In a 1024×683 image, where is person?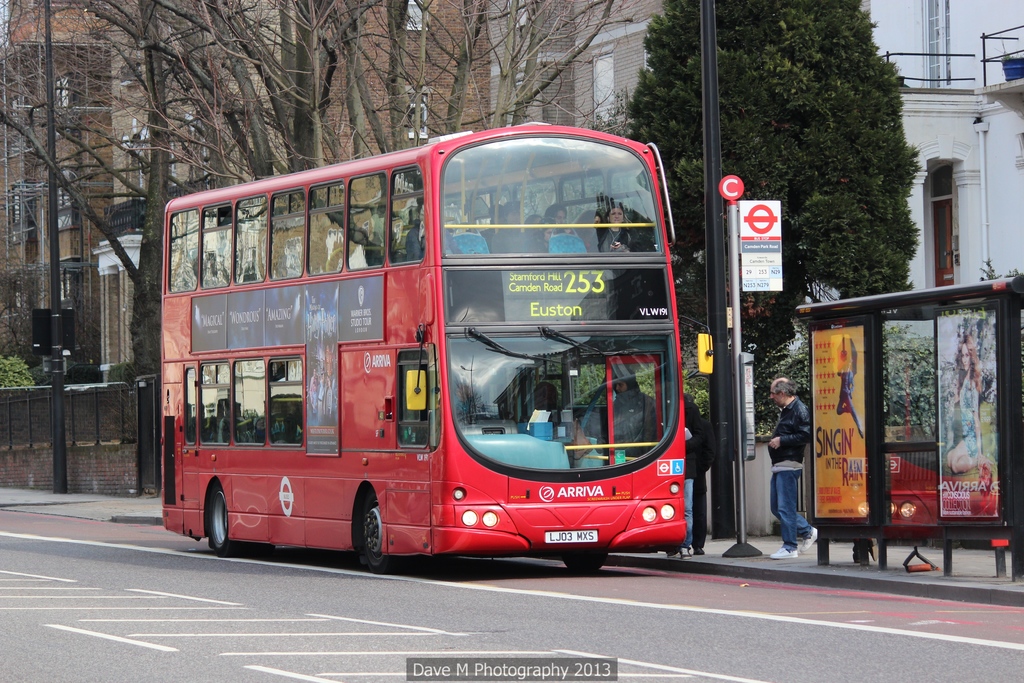
(x1=405, y1=205, x2=460, y2=260).
